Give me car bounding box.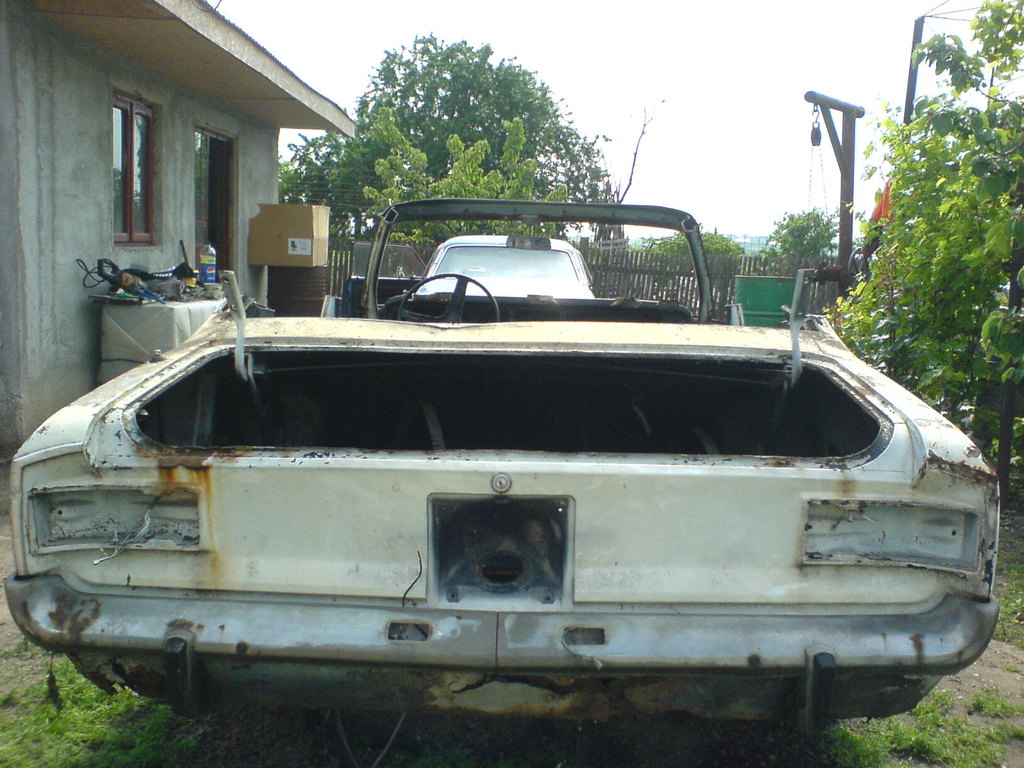
[353,239,598,300].
